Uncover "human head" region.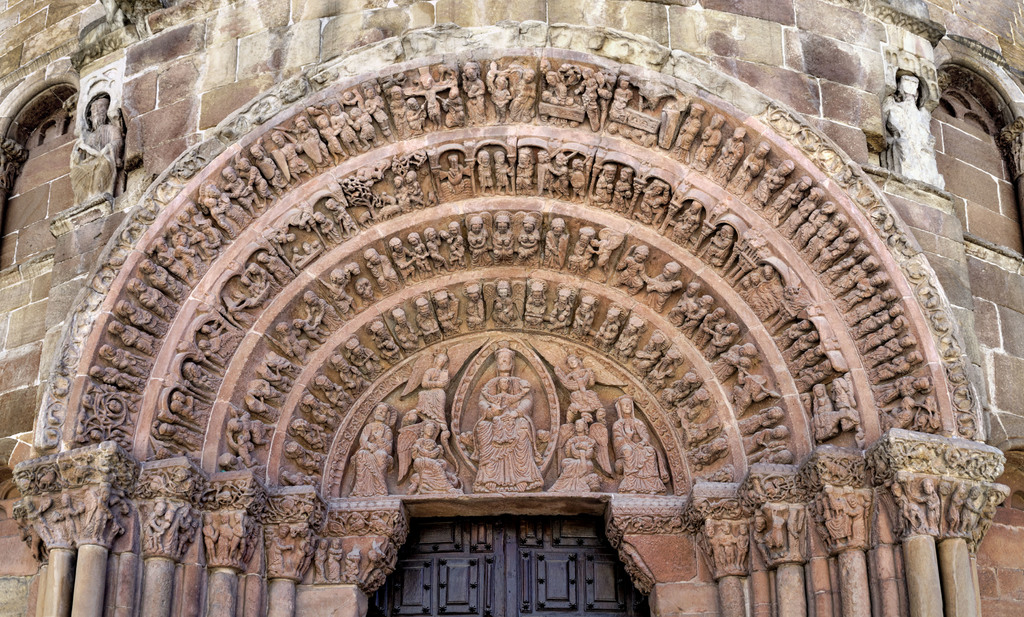
Uncovered: <box>206,182,217,196</box>.
